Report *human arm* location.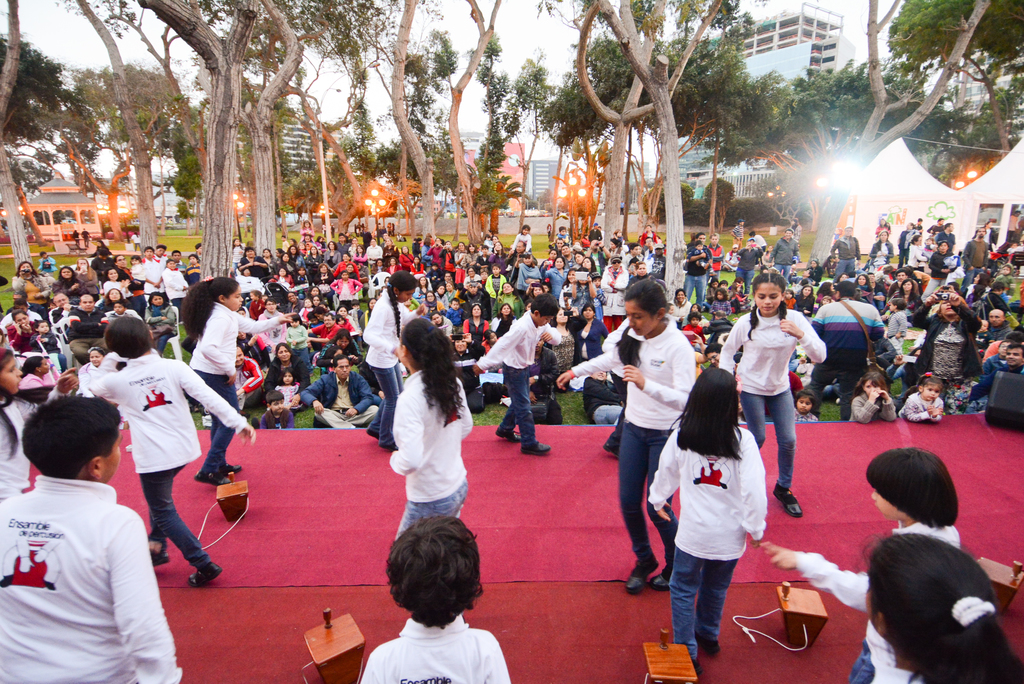
Report: x1=237, y1=361, x2=264, y2=397.
